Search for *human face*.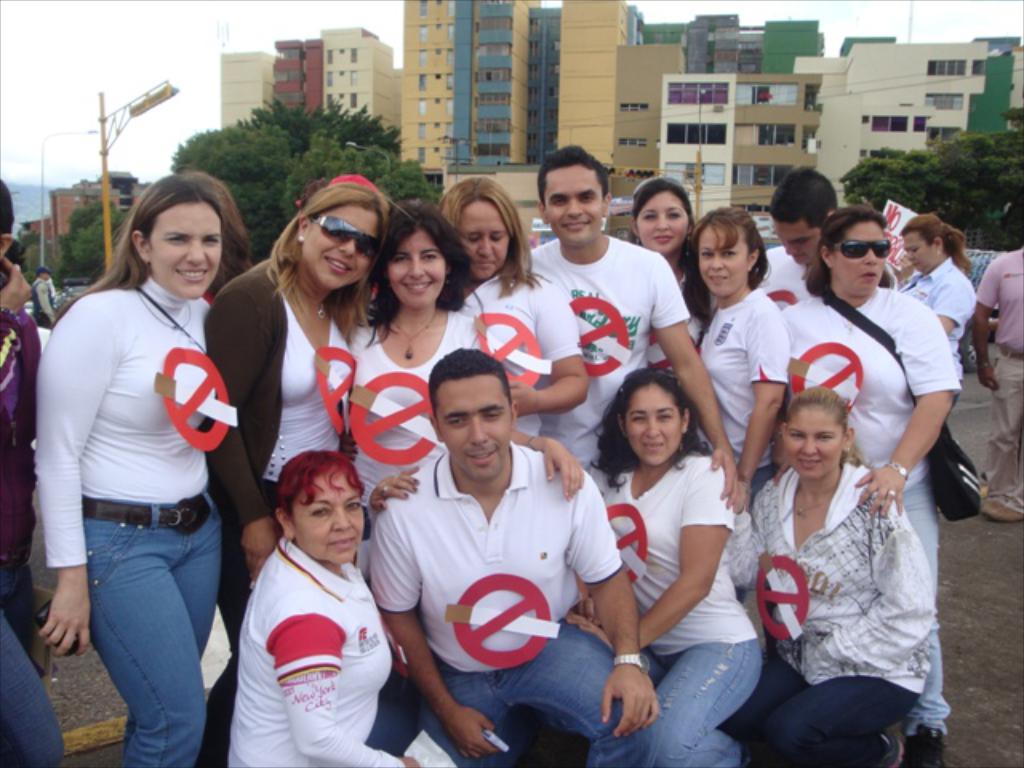
Found at x1=542, y1=165, x2=600, y2=246.
